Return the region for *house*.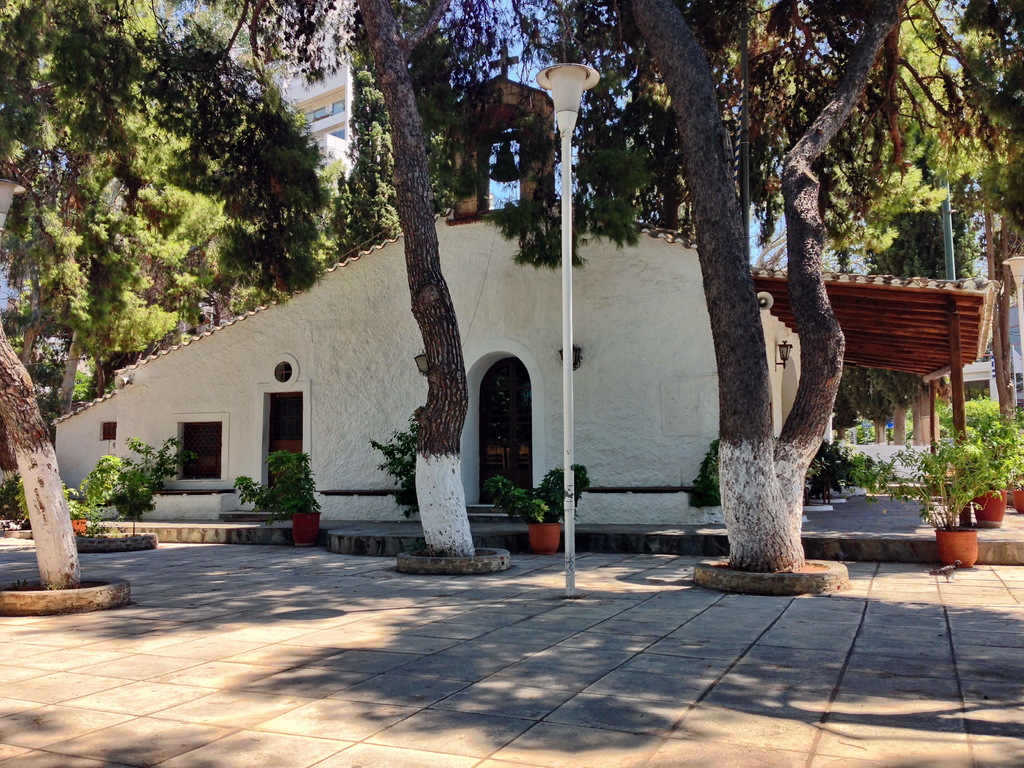
294 81 353 178.
